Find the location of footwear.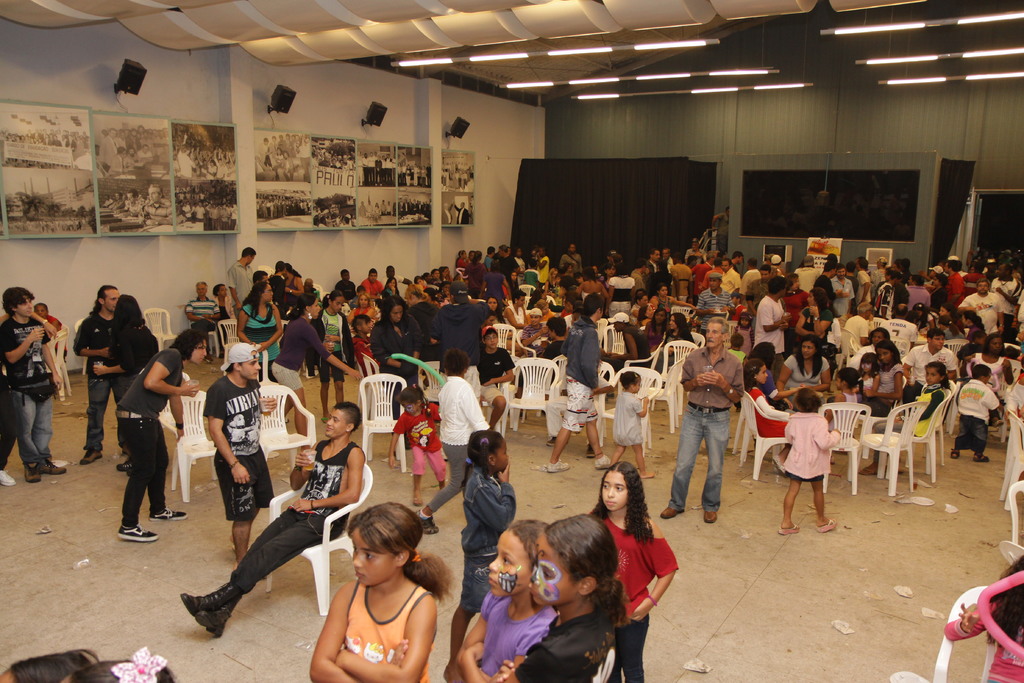
Location: rect(40, 456, 68, 479).
